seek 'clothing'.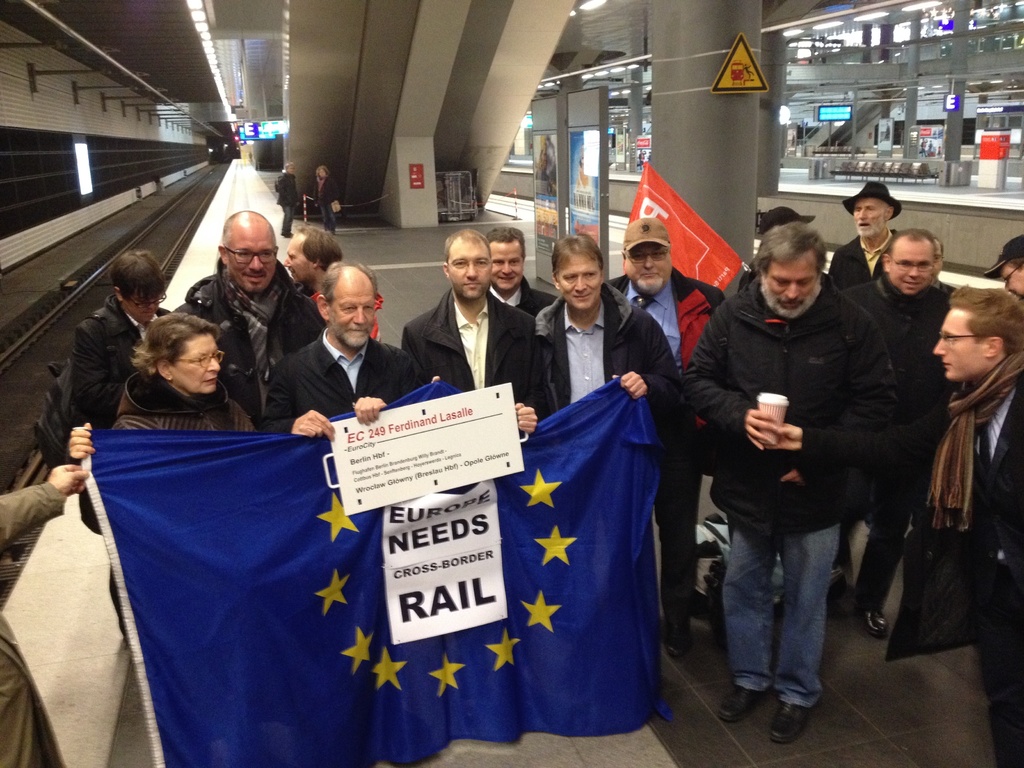
left=276, top=173, right=299, bottom=236.
